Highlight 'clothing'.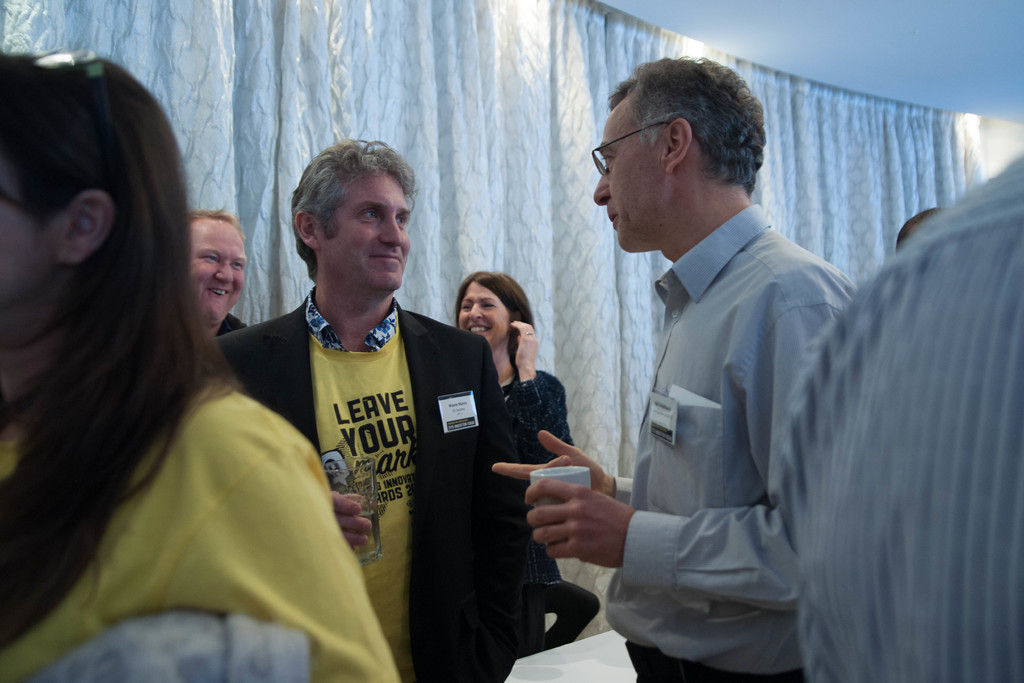
Highlighted region: 502 368 566 589.
